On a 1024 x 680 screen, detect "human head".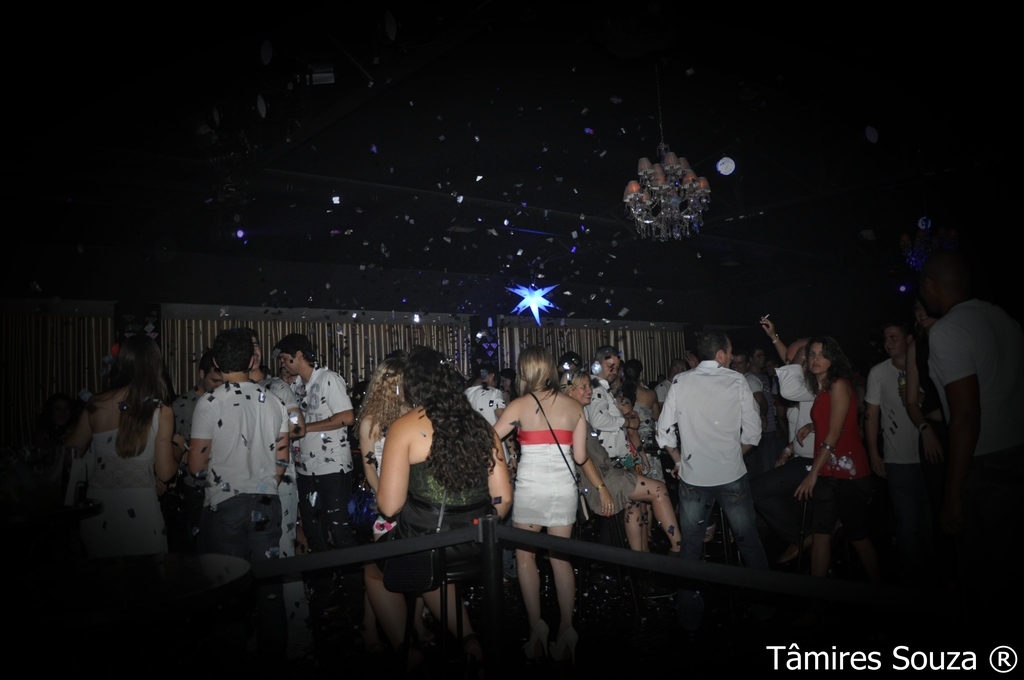
box(210, 329, 253, 380).
